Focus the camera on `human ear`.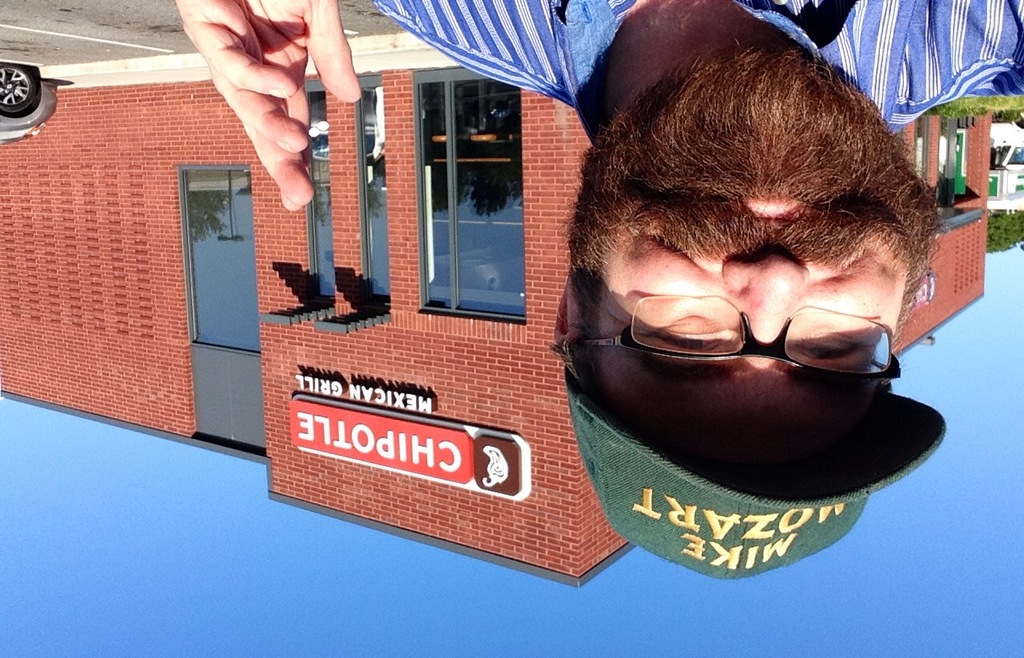
Focus region: pyautogui.locateOnScreen(552, 277, 571, 345).
